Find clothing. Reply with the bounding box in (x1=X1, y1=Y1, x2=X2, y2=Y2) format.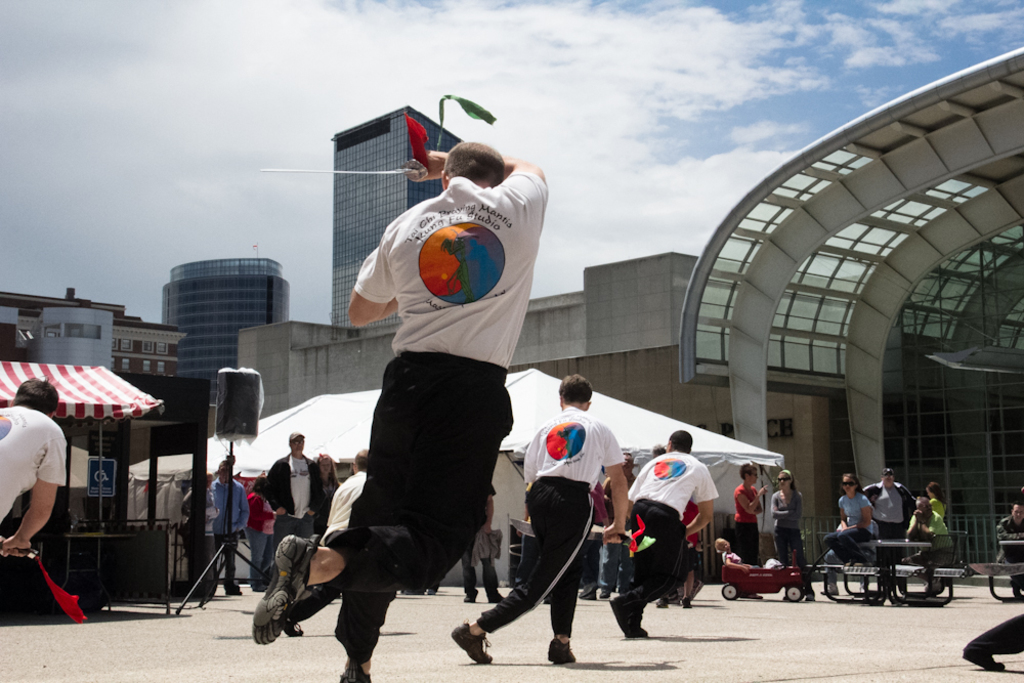
(x1=211, y1=474, x2=248, y2=584).
